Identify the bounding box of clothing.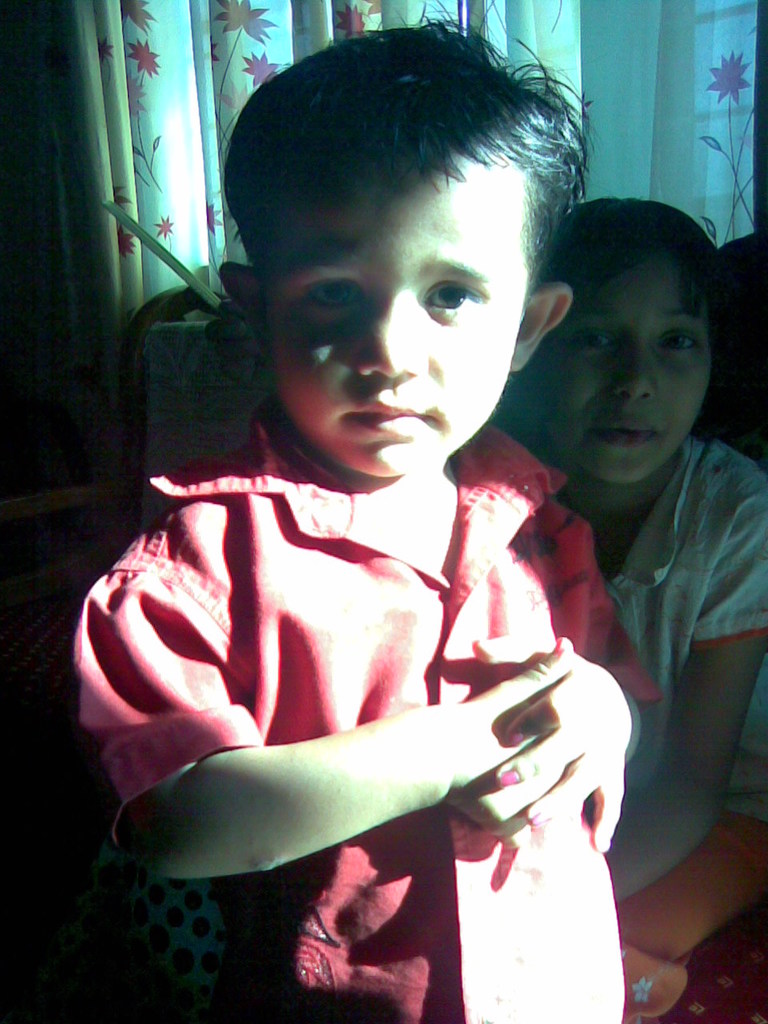
pyautogui.locateOnScreen(616, 810, 767, 1023).
